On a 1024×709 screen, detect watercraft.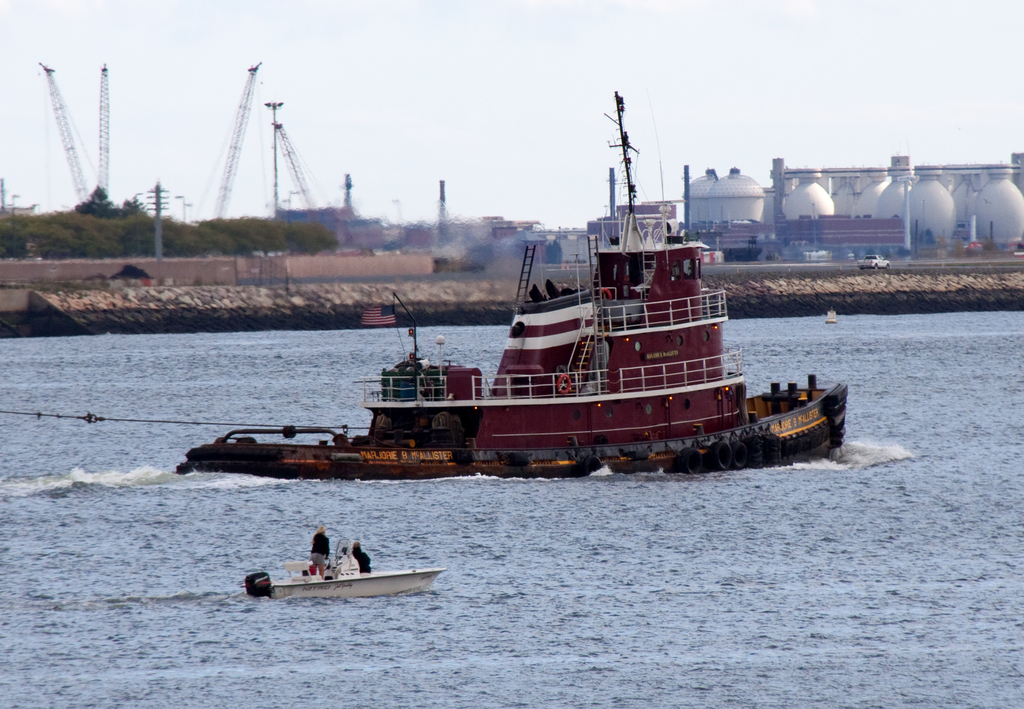
186 96 861 472.
